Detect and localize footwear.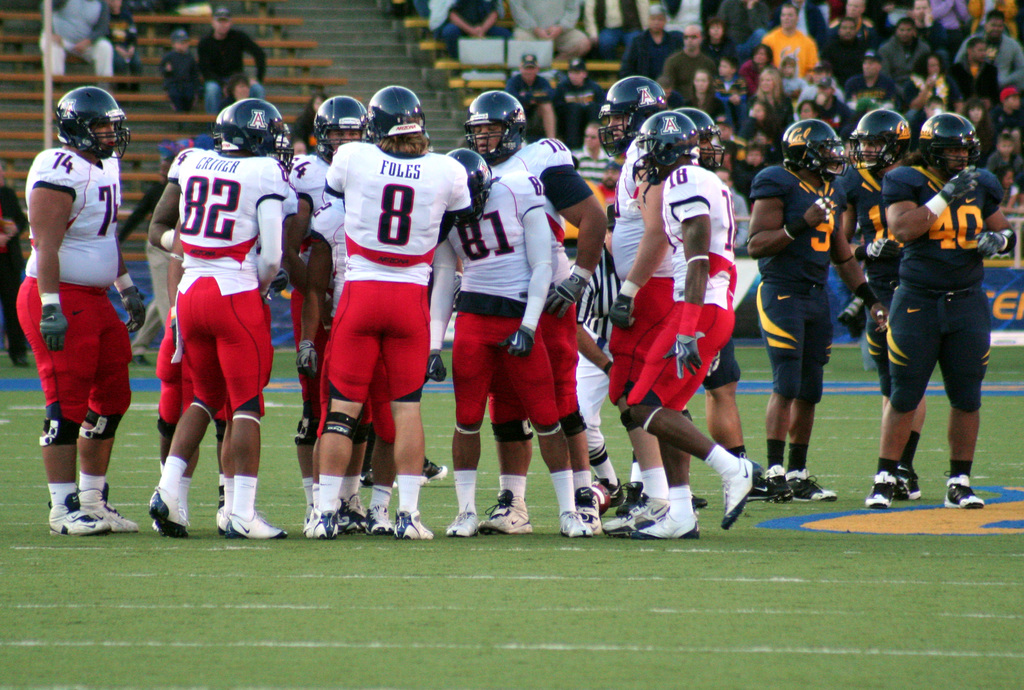
Localized at box=[341, 497, 367, 535].
